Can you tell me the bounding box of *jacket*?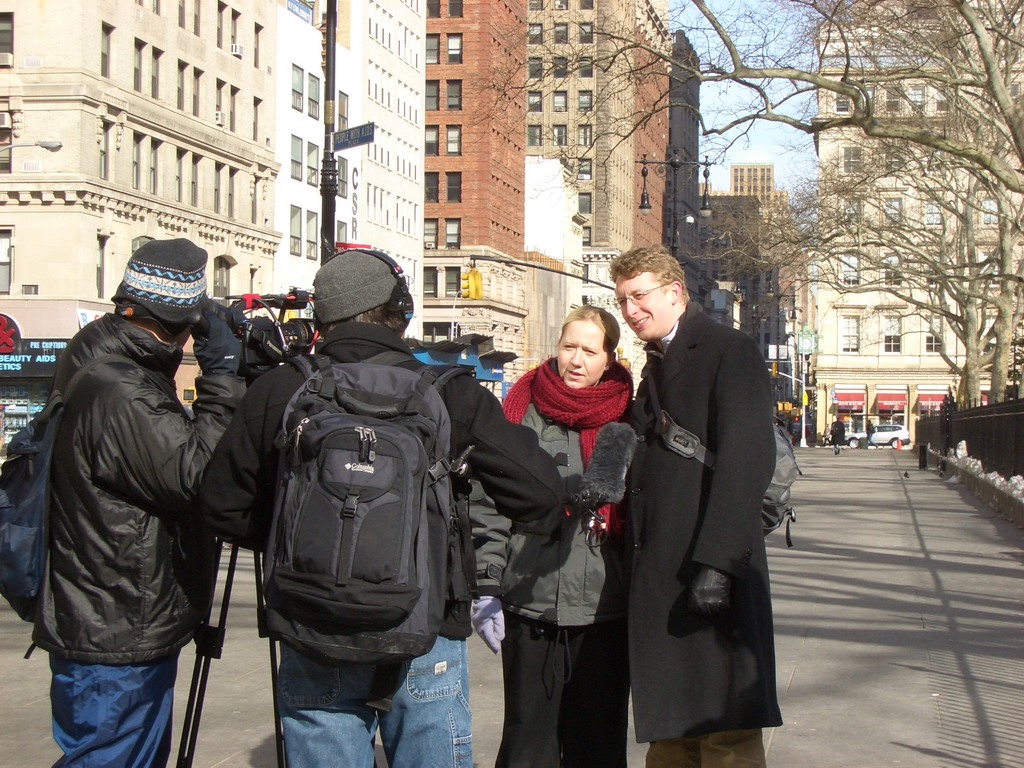
<region>196, 321, 540, 660</region>.
